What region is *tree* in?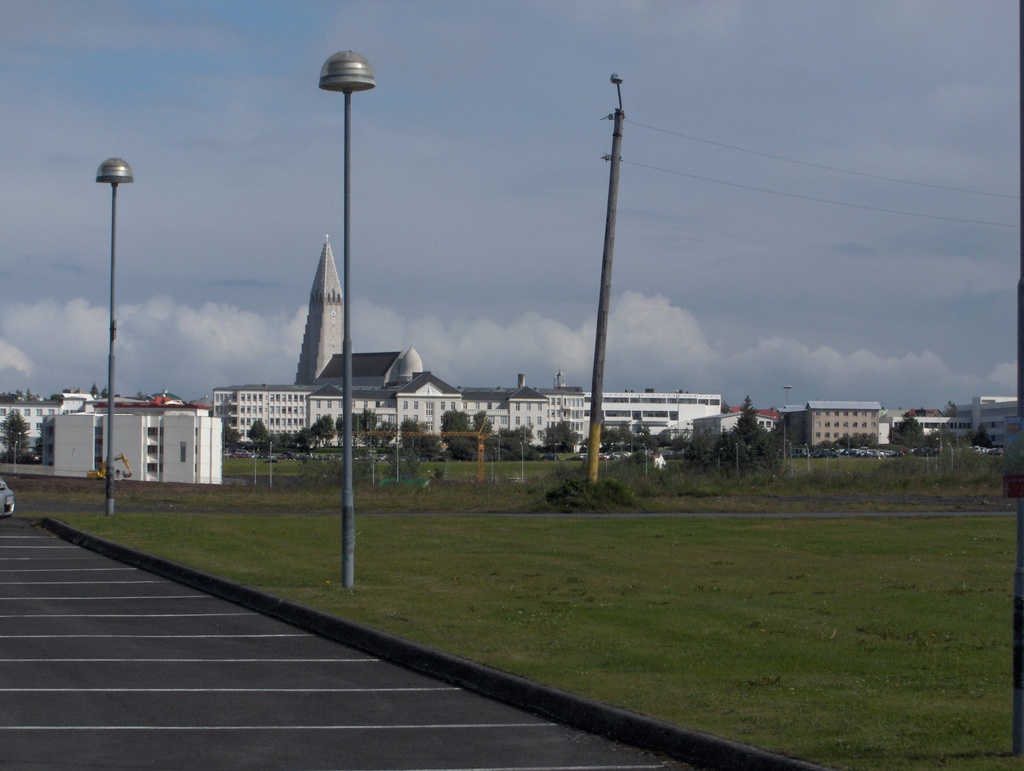
box(222, 428, 243, 449).
